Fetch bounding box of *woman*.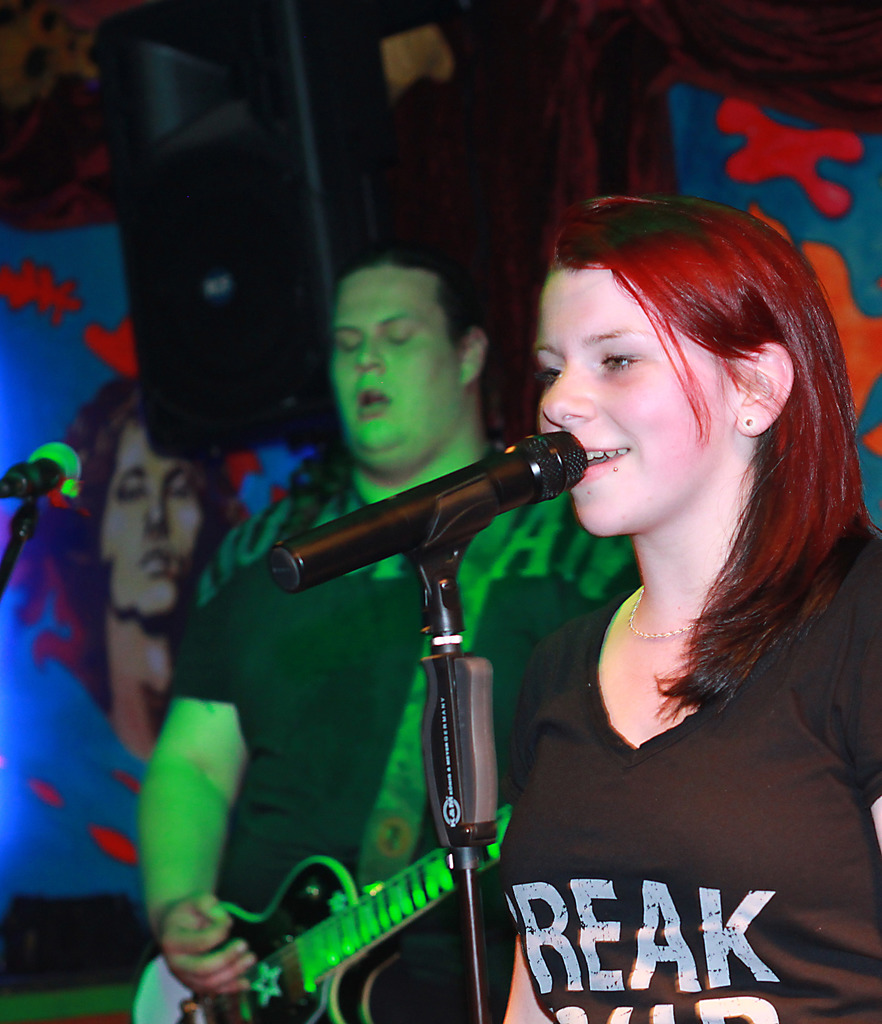
Bbox: bbox=[5, 362, 259, 760].
